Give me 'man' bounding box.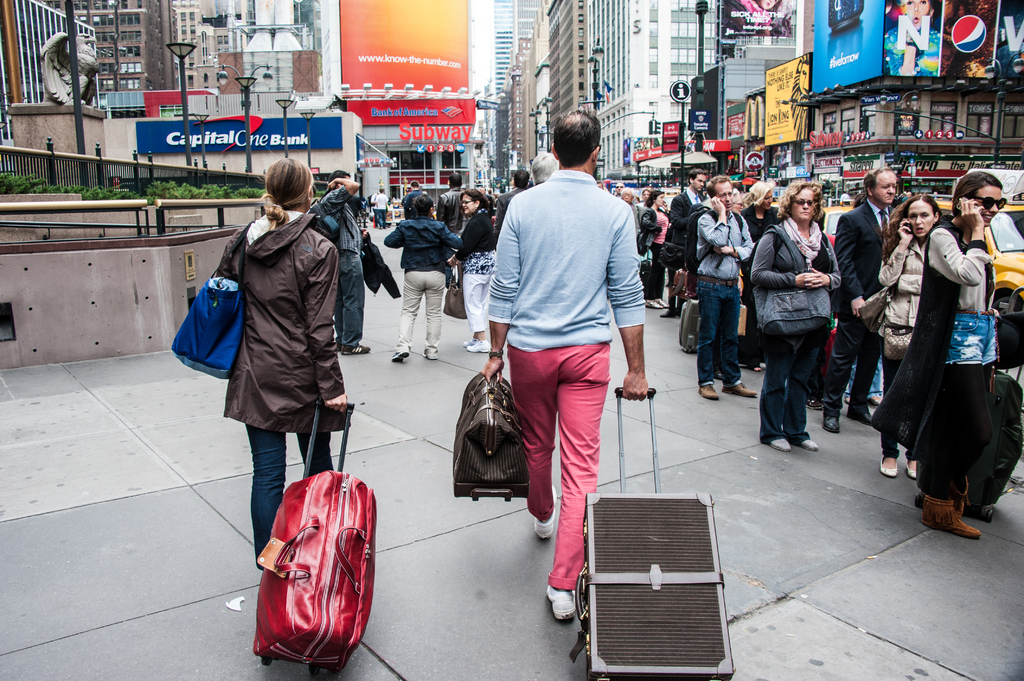
region(668, 167, 707, 269).
